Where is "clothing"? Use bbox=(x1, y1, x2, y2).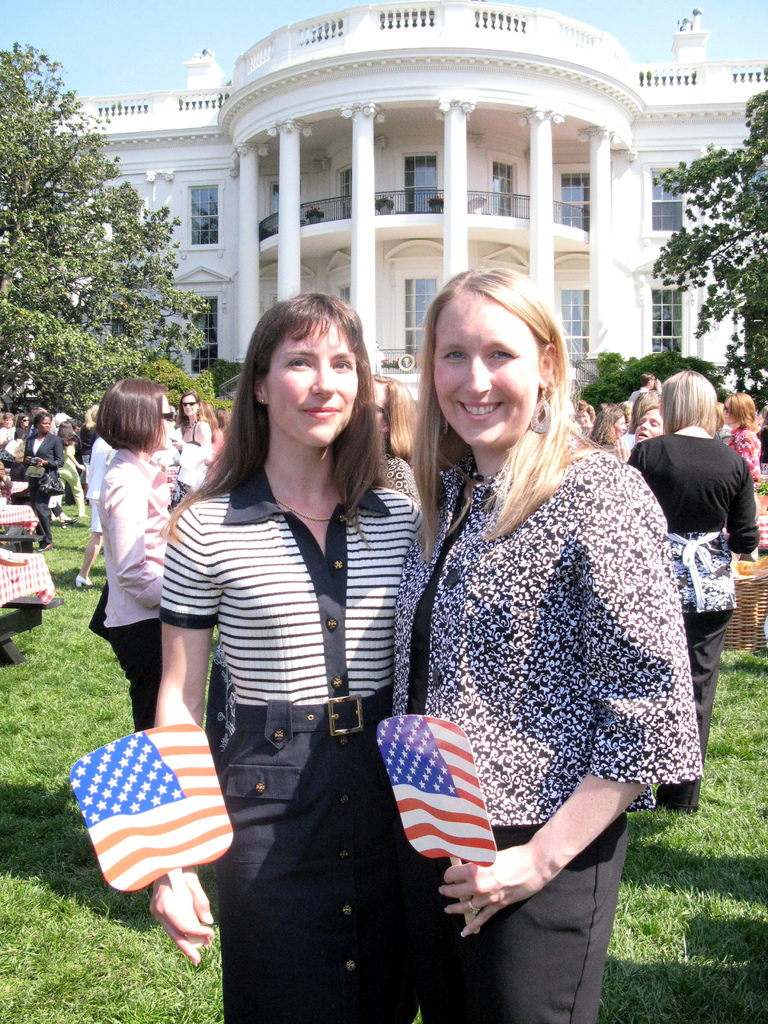
bbox=(92, 438, 166, 731).
